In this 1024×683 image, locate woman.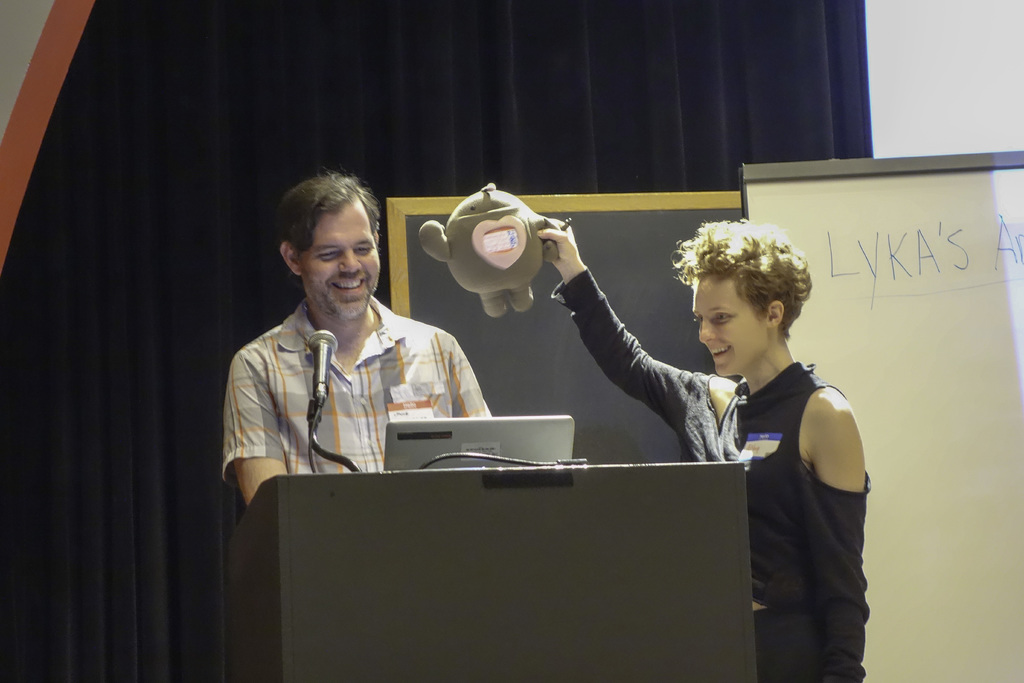
Bounding box: [x1=519, y1=204, x2=886, y2=682].
